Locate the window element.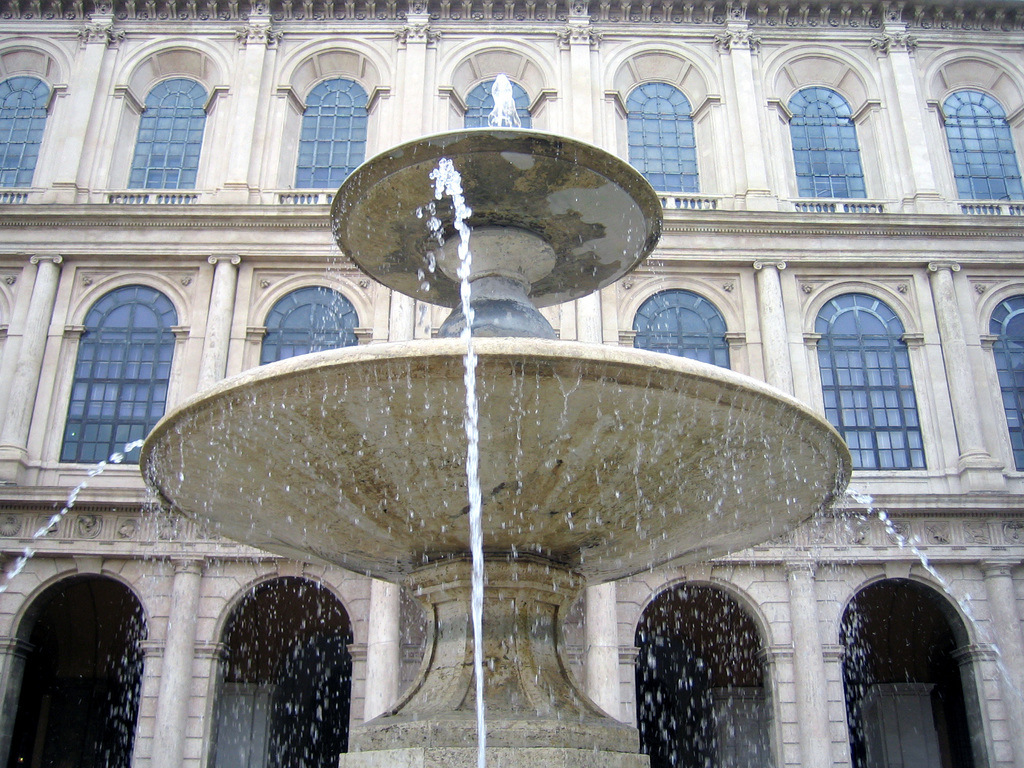
Element bbox: x1=464, y1=70, x2=526, y2=132.
